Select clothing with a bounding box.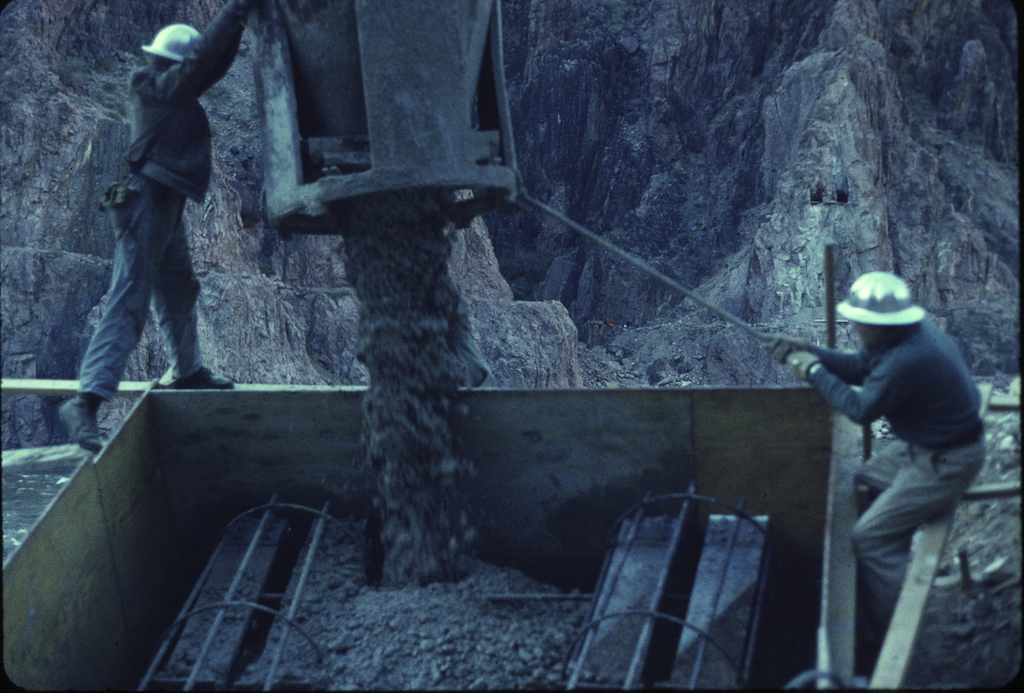
crop(67, 0, 243, 428).
